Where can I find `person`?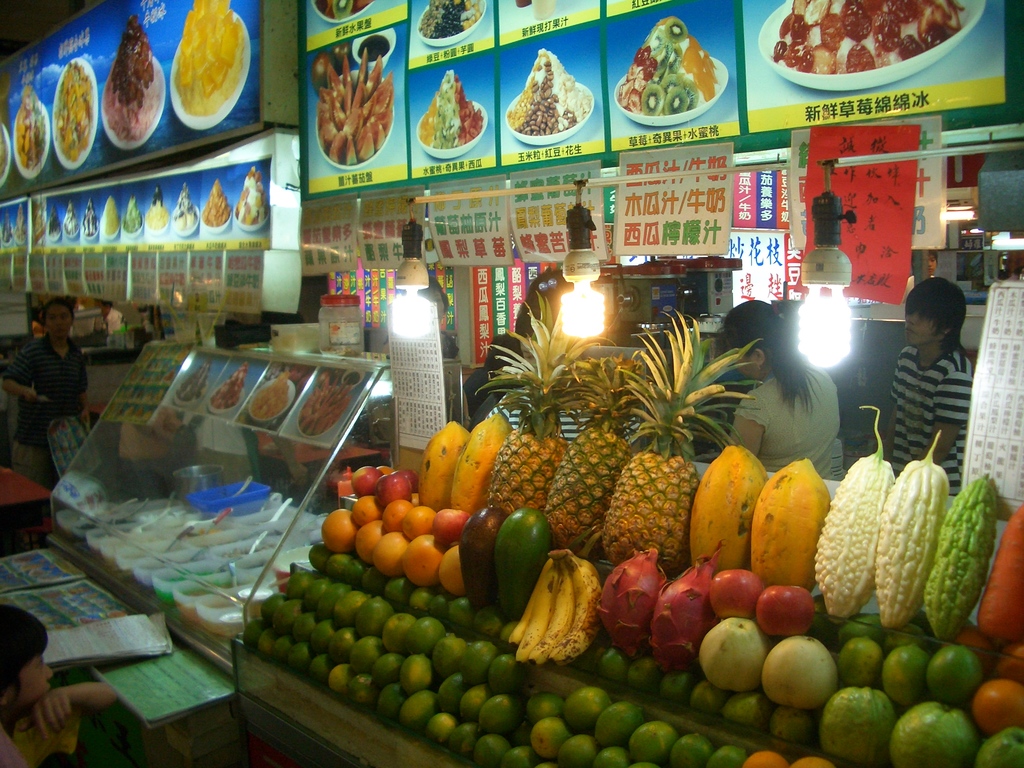
You can find it at <bbox>887, 276, 969, 487</bbox>.
